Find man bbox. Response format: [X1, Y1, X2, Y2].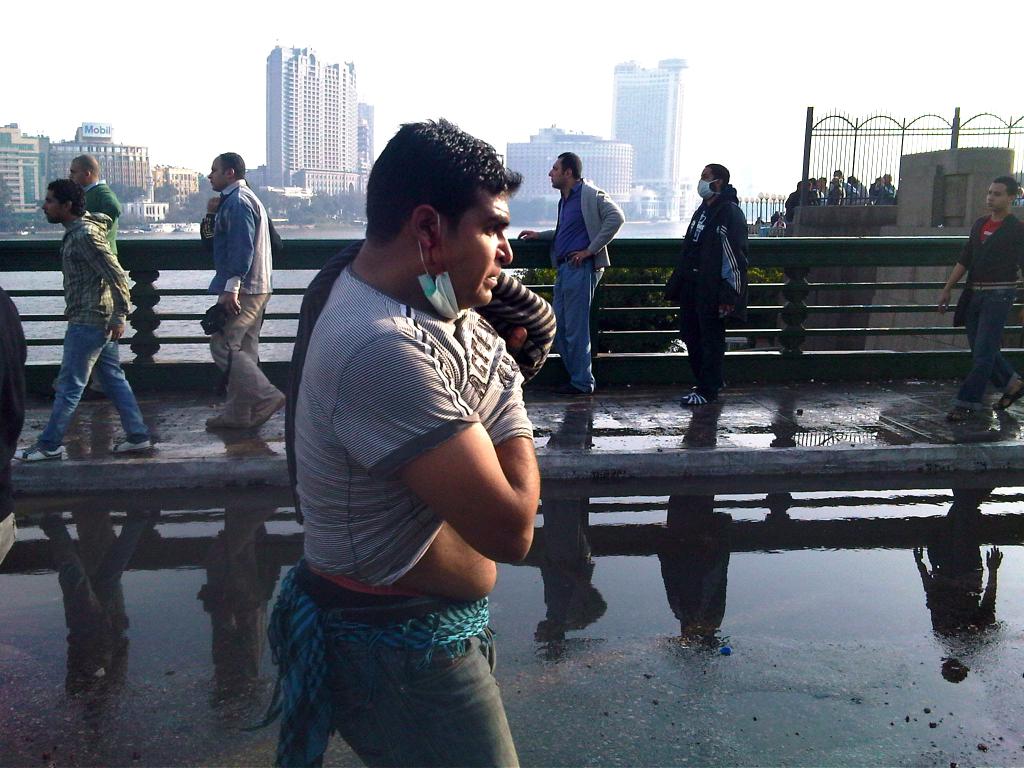
[259, 116, 559, 754].
